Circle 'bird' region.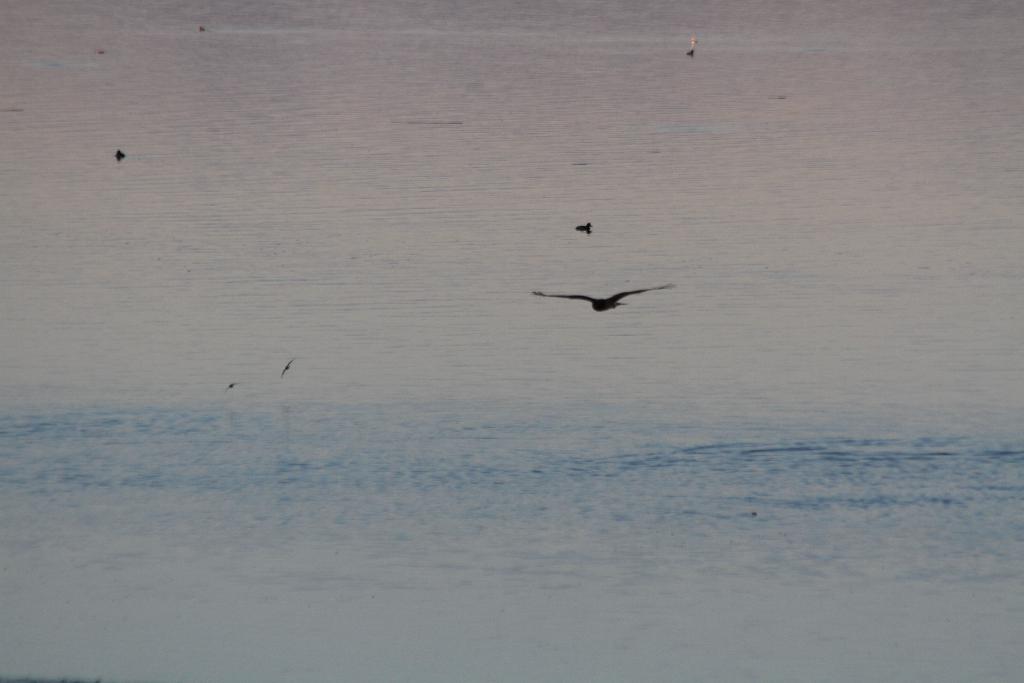
Region: bbox=(530, 281, 682, 315).
